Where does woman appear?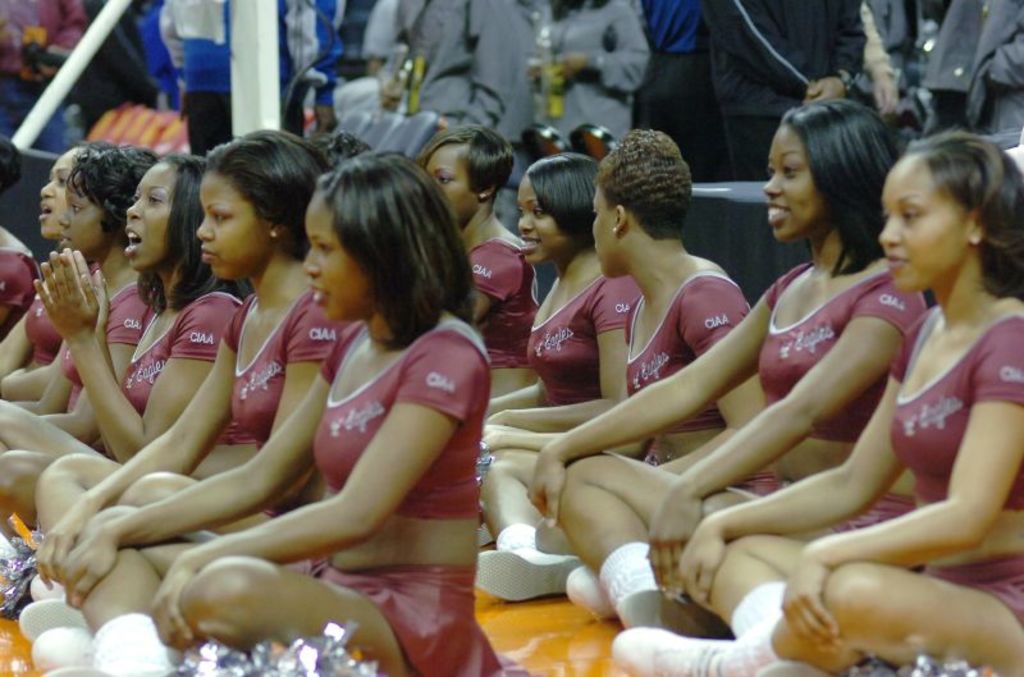
Appears at {"left": 0, "top": 145, "right": 492, "bottom": 676}.
